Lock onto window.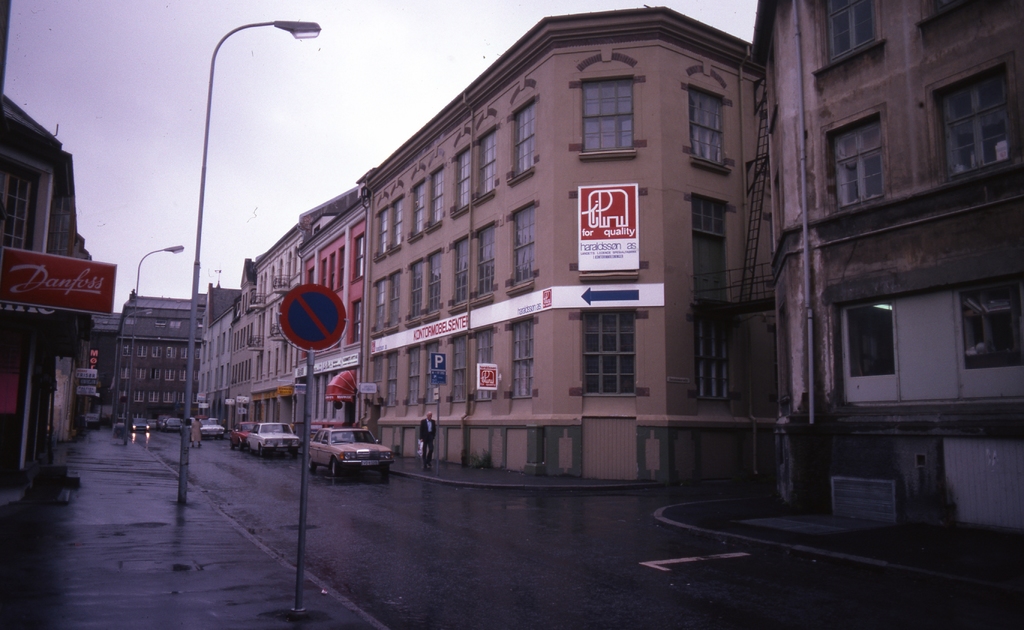
Locked: bbox=(423, 341, 437, 407).
